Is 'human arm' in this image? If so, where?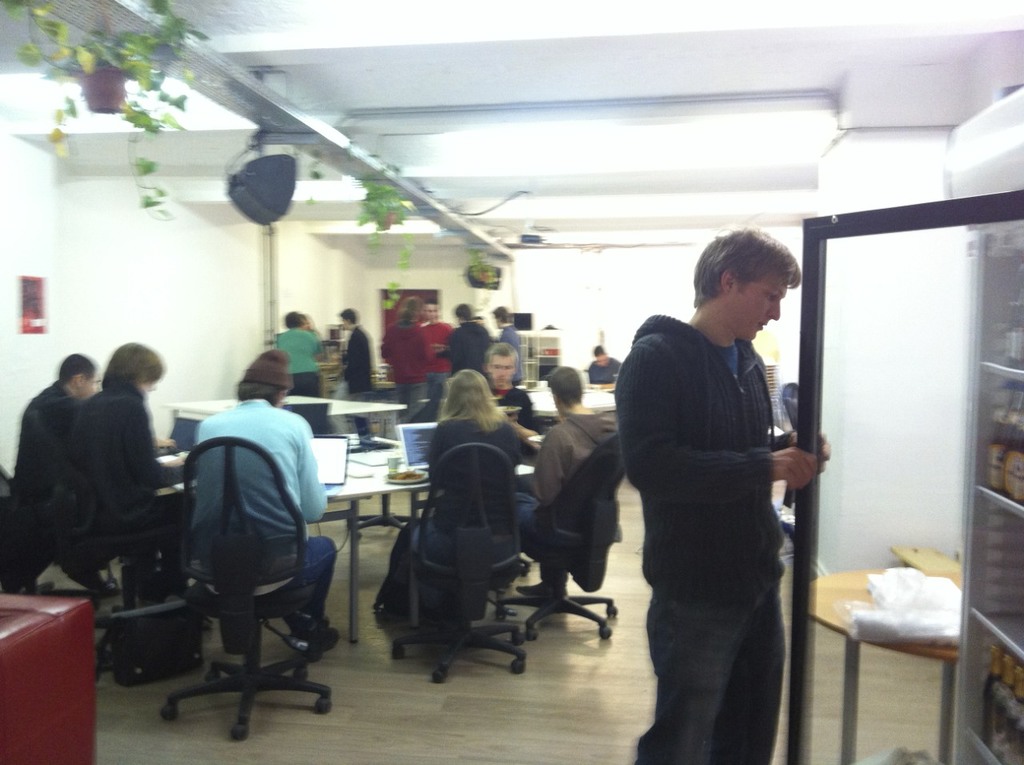
Yes, at box(123, 401, 192, 490).
